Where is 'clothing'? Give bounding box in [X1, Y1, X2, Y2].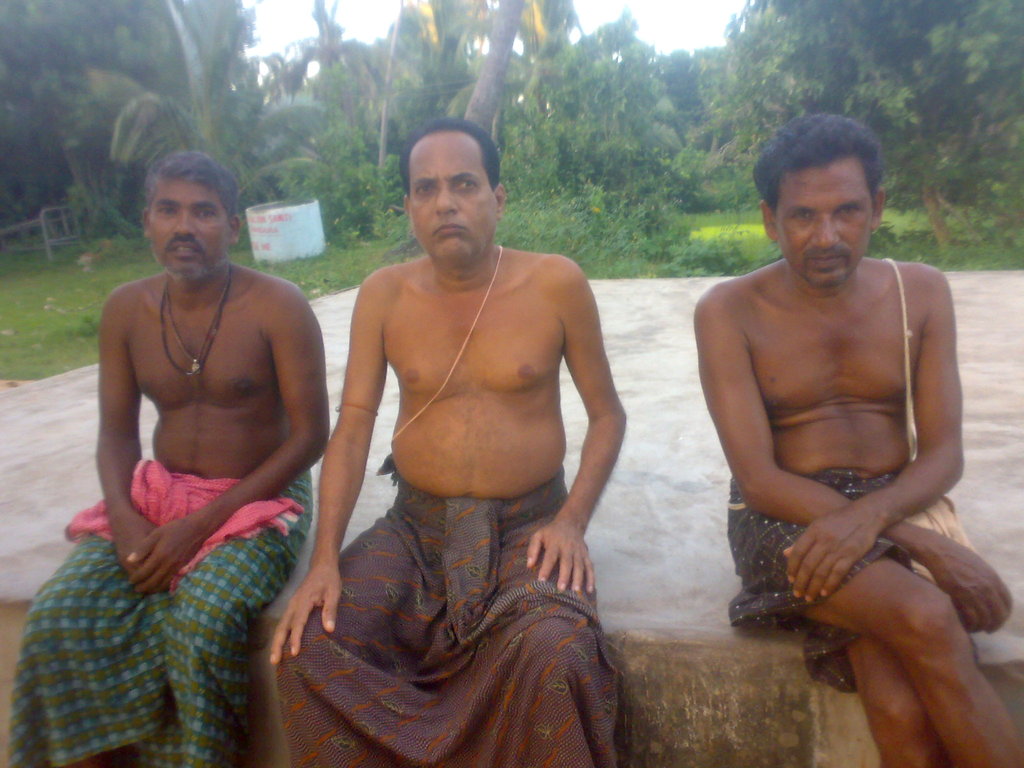
[2, 484, 328, 755].
